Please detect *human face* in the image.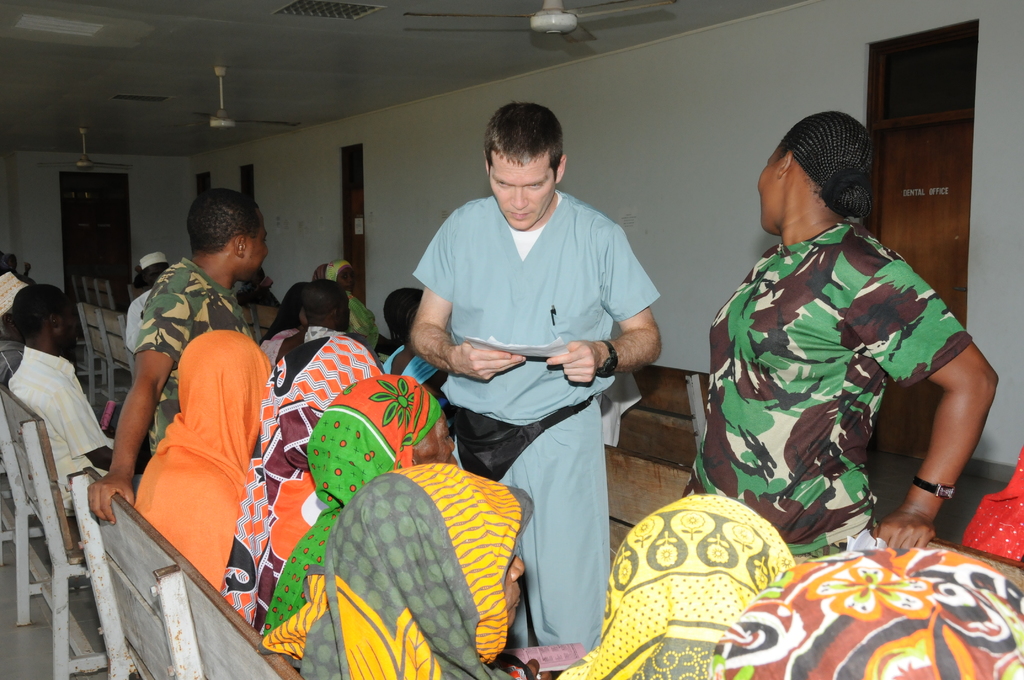
left=58, top=306, right=79, bottom=349.
